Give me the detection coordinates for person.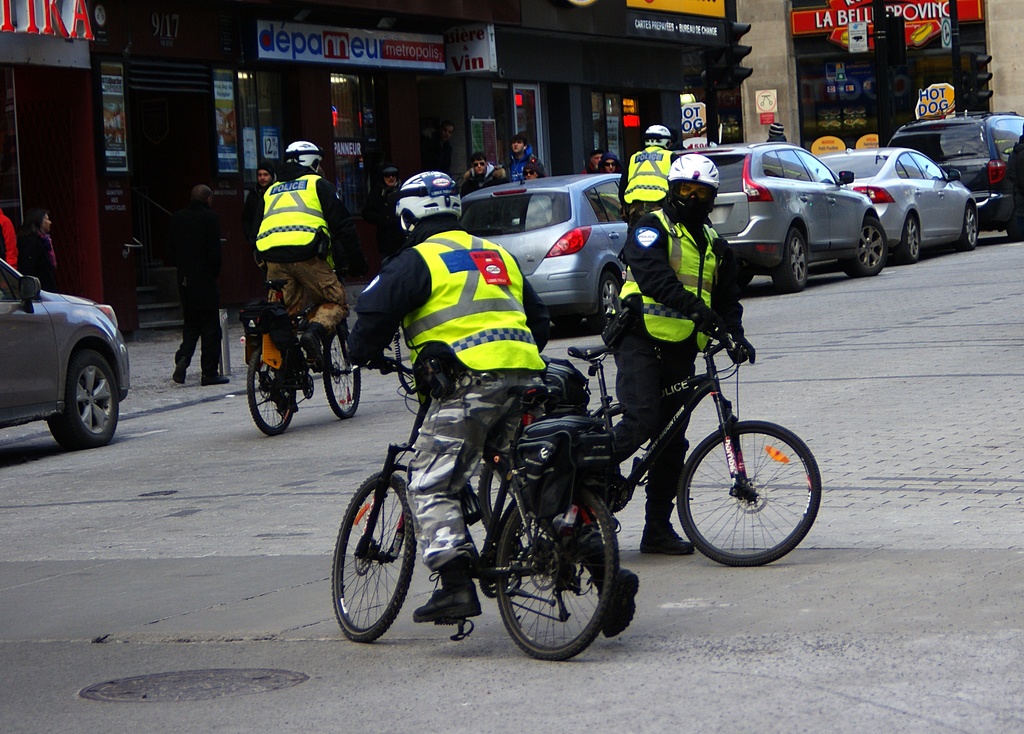
bbox(616, 121, 682, 222).
